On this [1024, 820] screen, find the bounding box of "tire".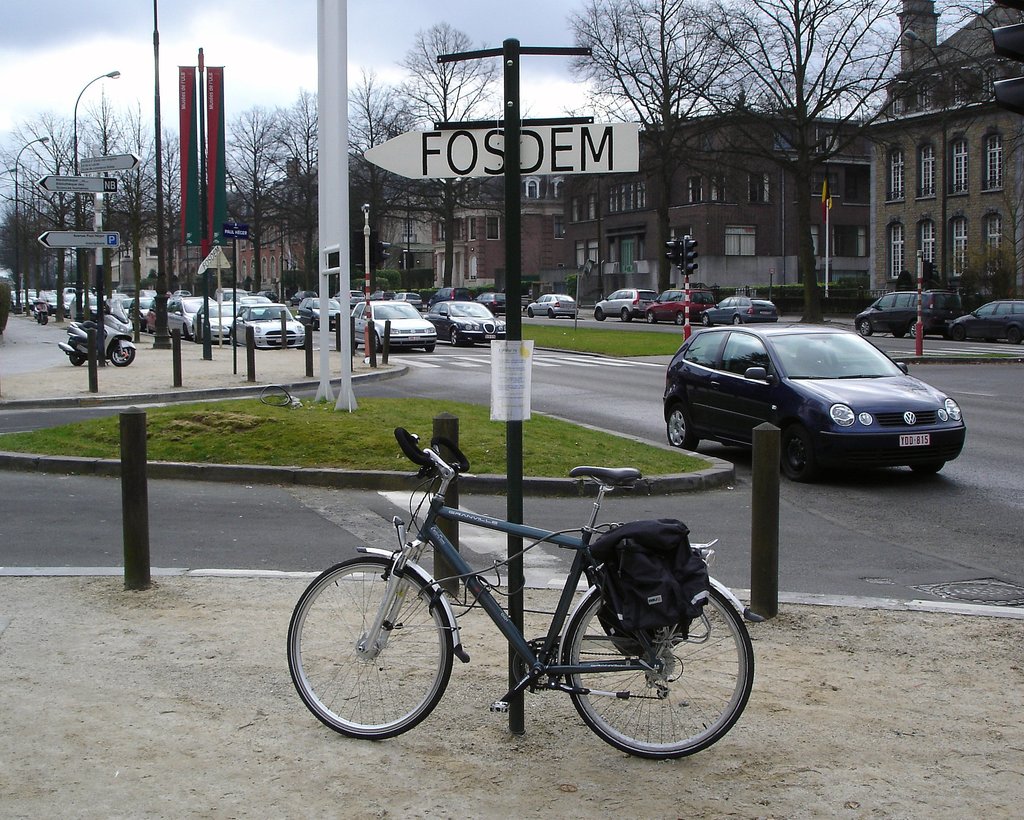
Bounding box: [676,314,687,325].
